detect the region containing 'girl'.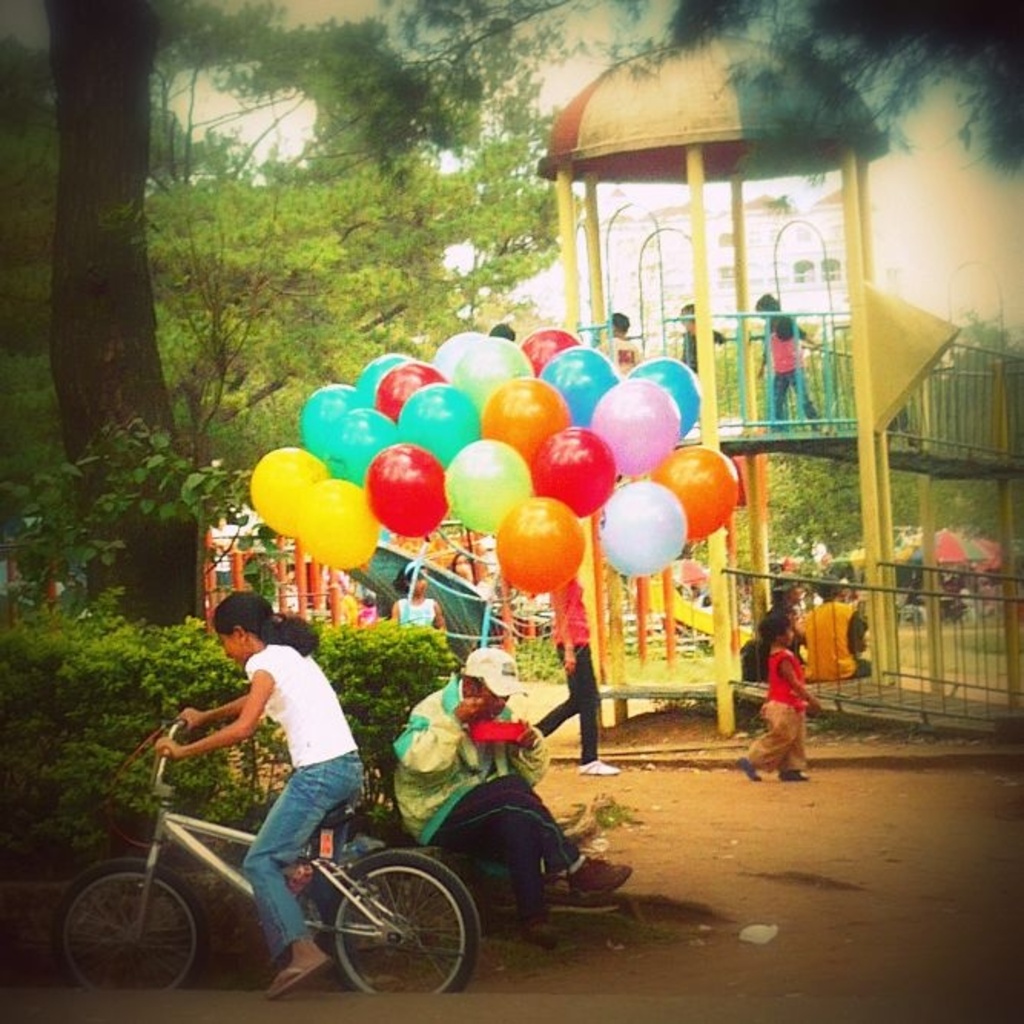
box=[752, 287, 821, 430].
